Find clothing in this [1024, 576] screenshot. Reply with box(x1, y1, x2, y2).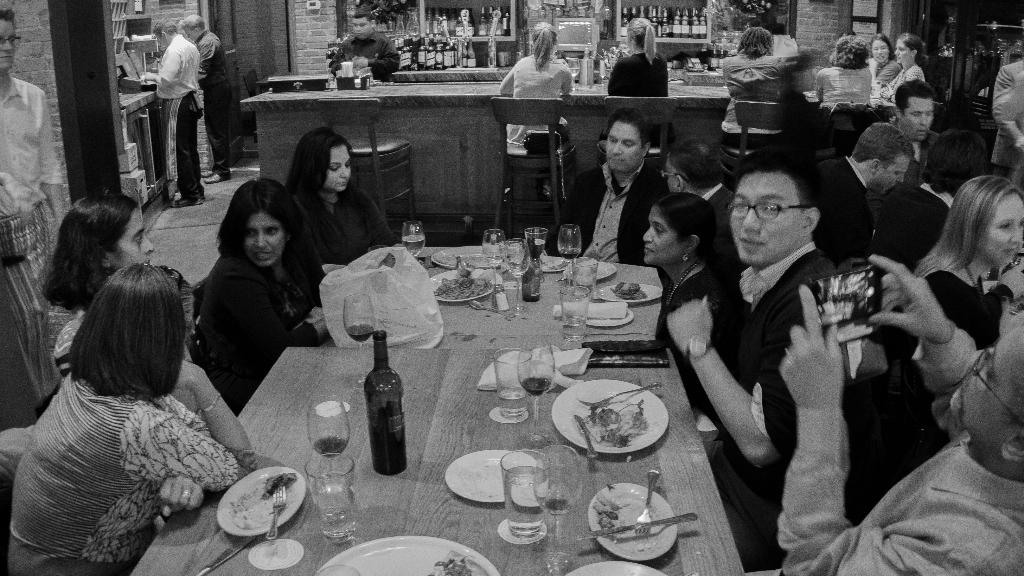
box(607, 47, 669, 148).
